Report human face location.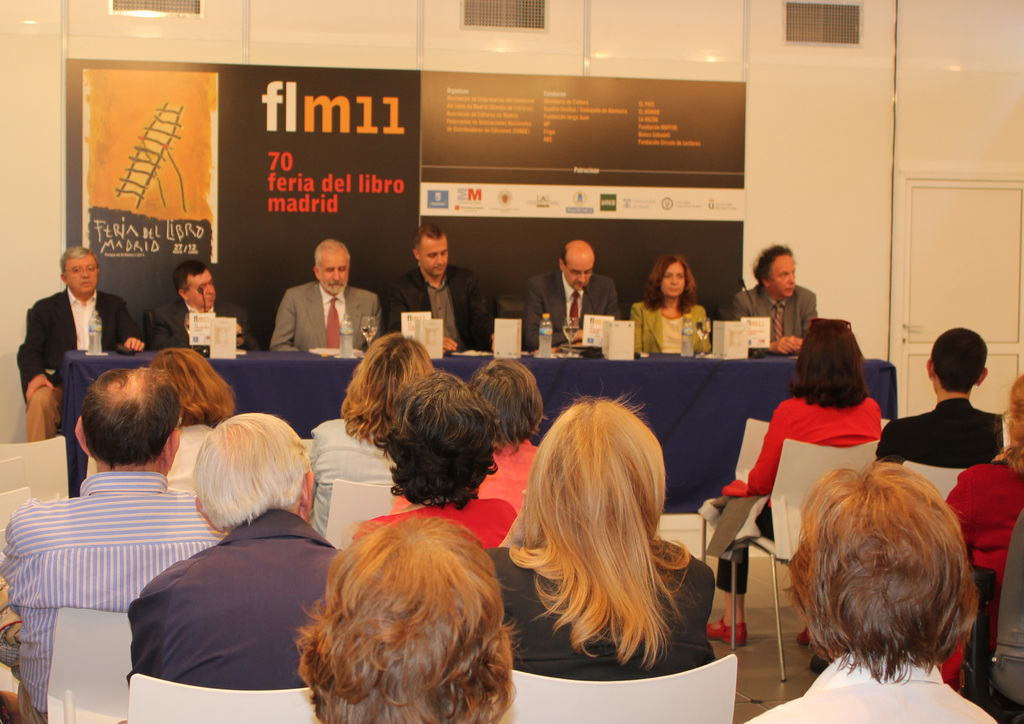
Report: (771,254,797,297).
